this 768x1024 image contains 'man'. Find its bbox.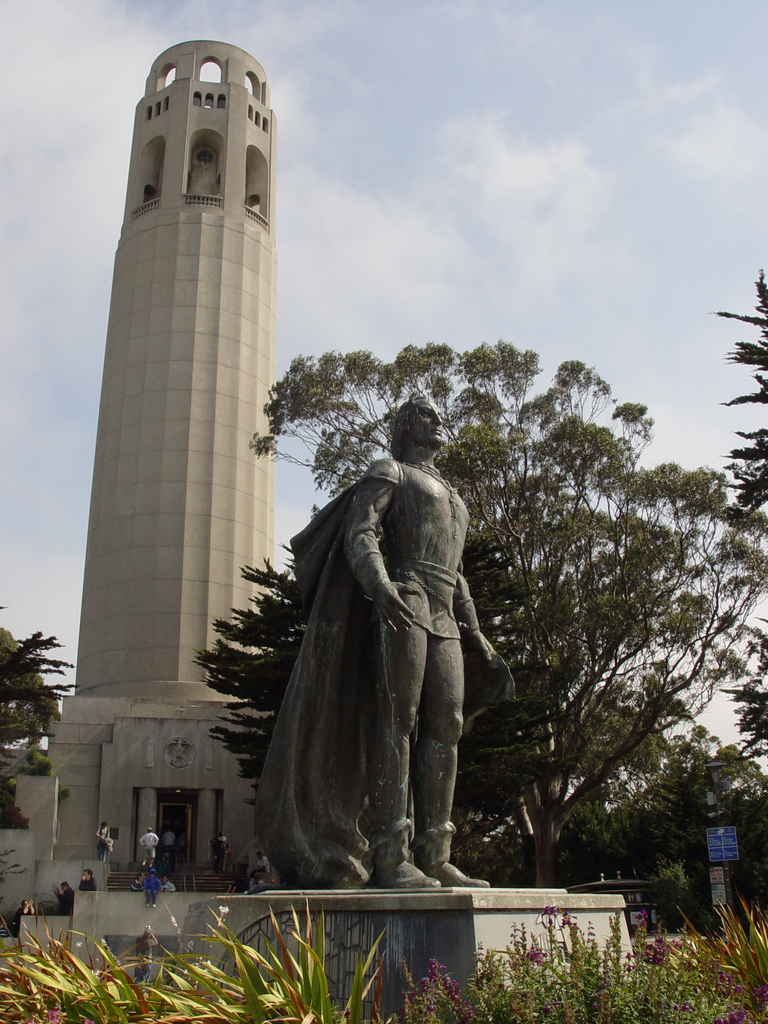
253 387 515 886.
